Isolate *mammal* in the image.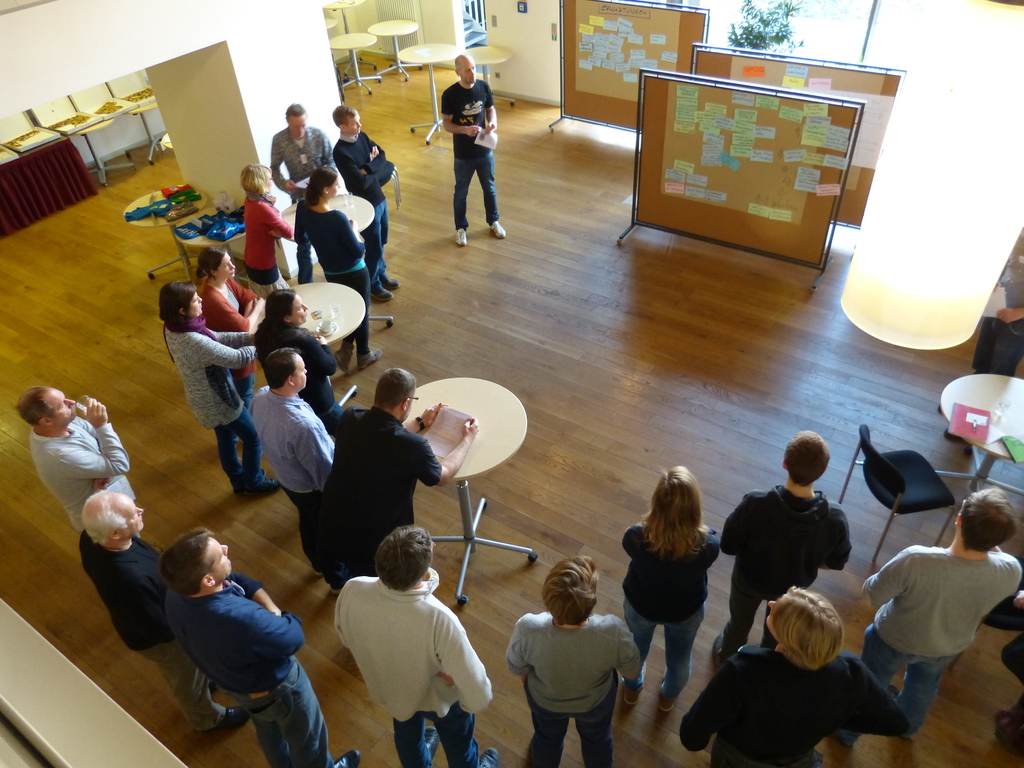
Isolated region: {"left": 836, "top": 484, "right": 1021, "bottom": 743}.
